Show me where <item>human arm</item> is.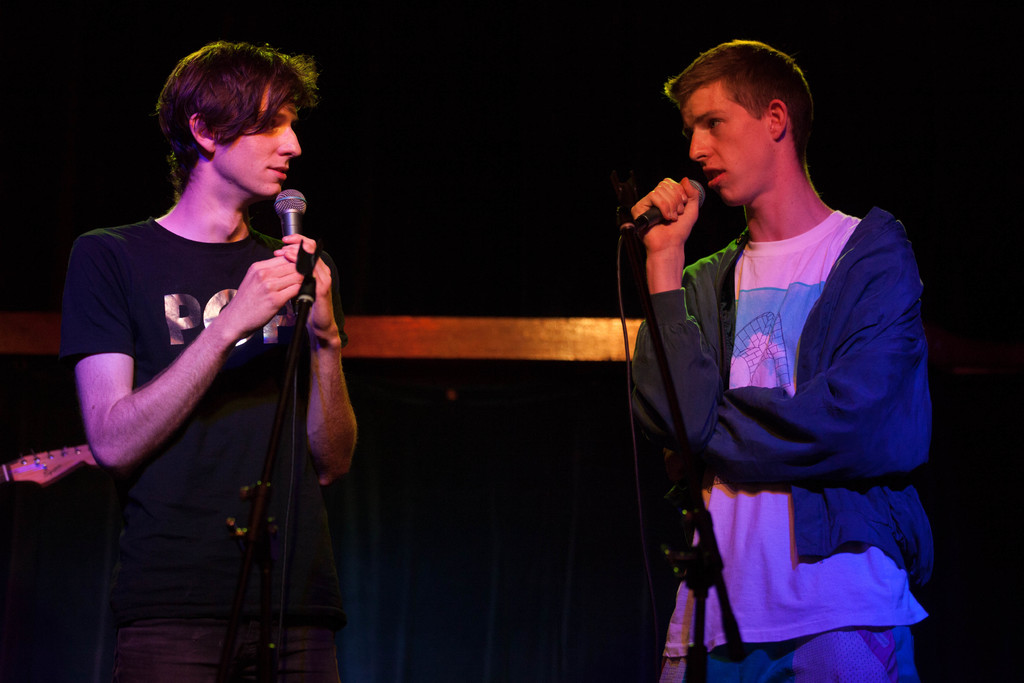
<item>human arm</item> is at [x1=66, y1=228, x2=311, y2=473].
